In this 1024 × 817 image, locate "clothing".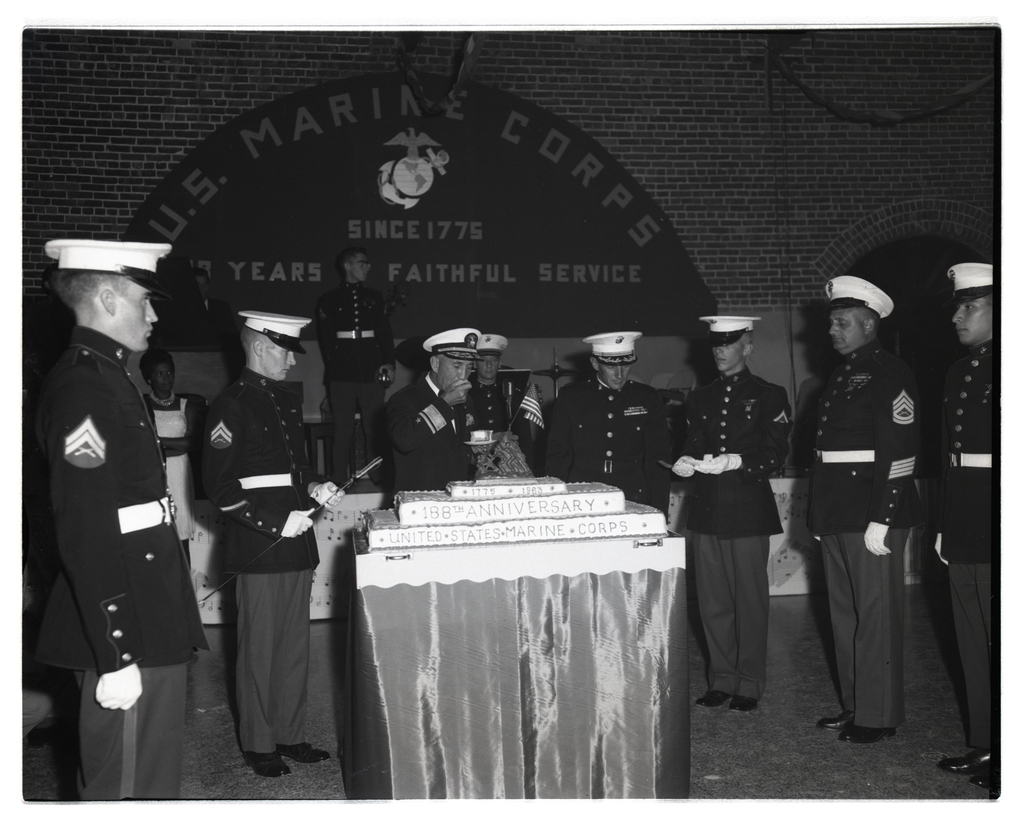
Bounding box: l=309, t=277, r=399, b=480.
